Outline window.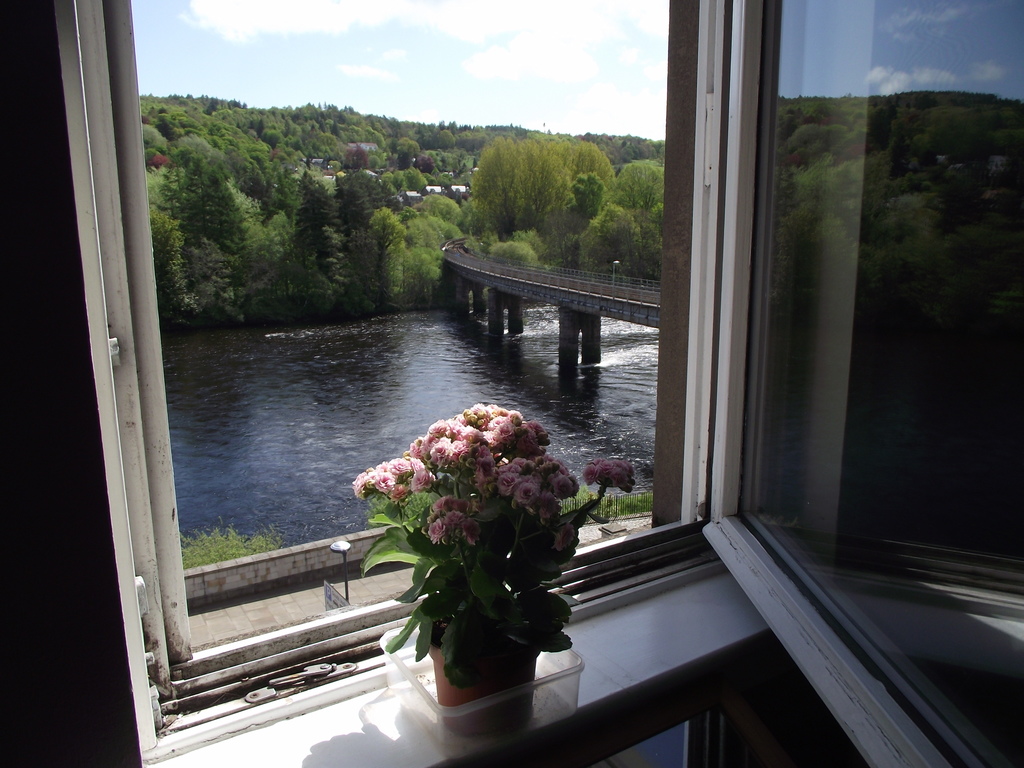
Outline: box(45, 0, 1023, 767).
